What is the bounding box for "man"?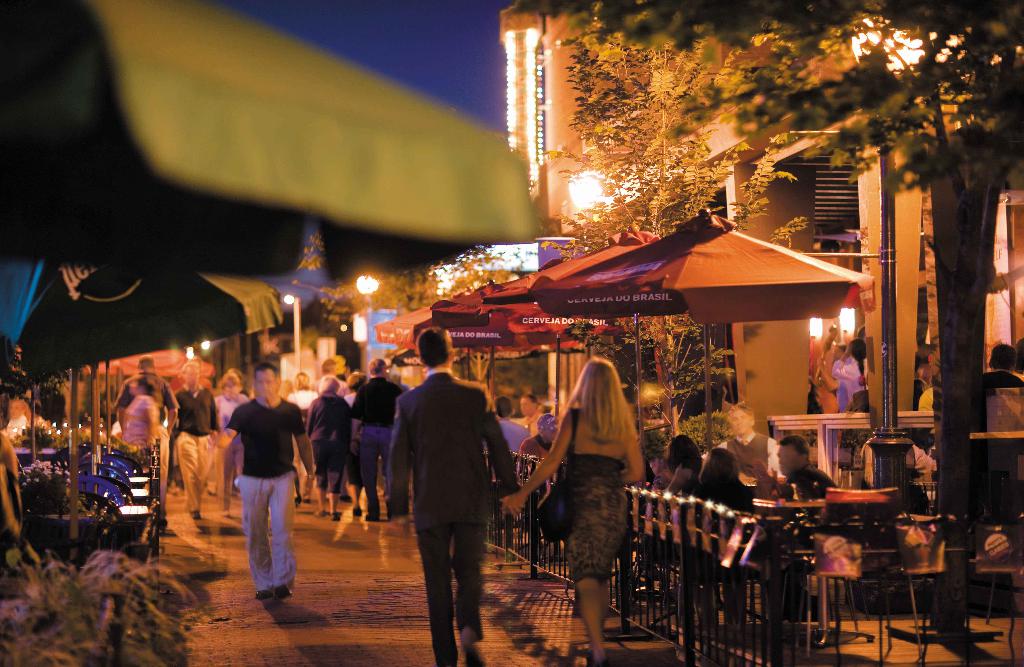
left=316, top=360, right=346, bottom=398.
